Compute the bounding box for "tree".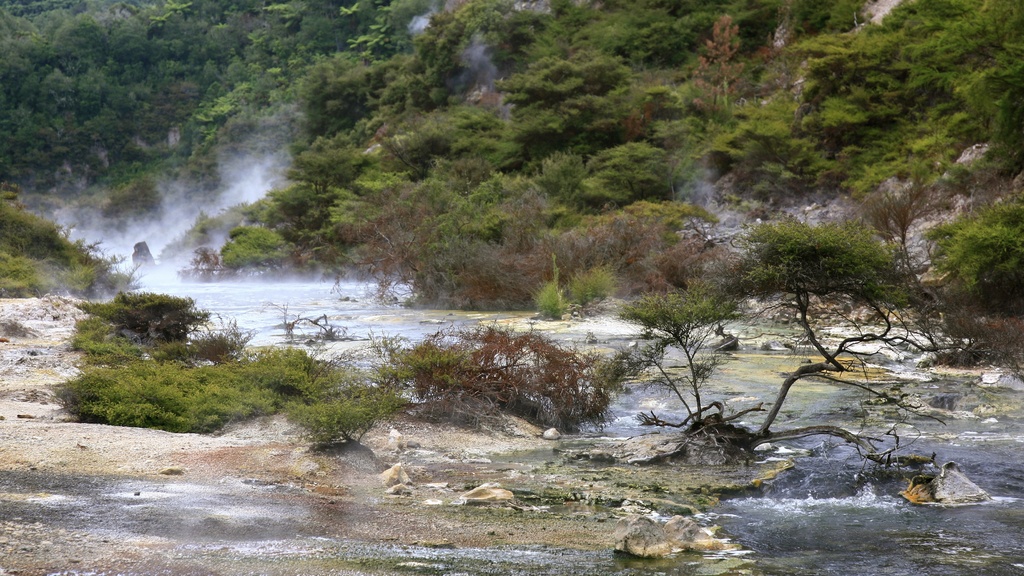
Rect(211, 0, 378, 128).
